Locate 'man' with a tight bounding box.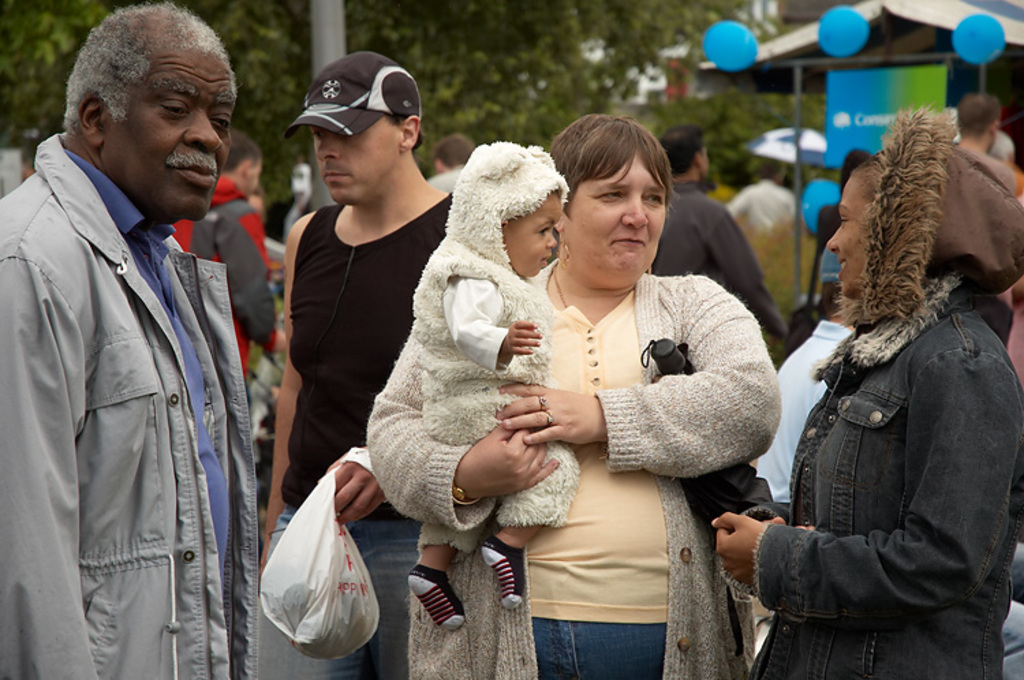
165,124,321,486.
